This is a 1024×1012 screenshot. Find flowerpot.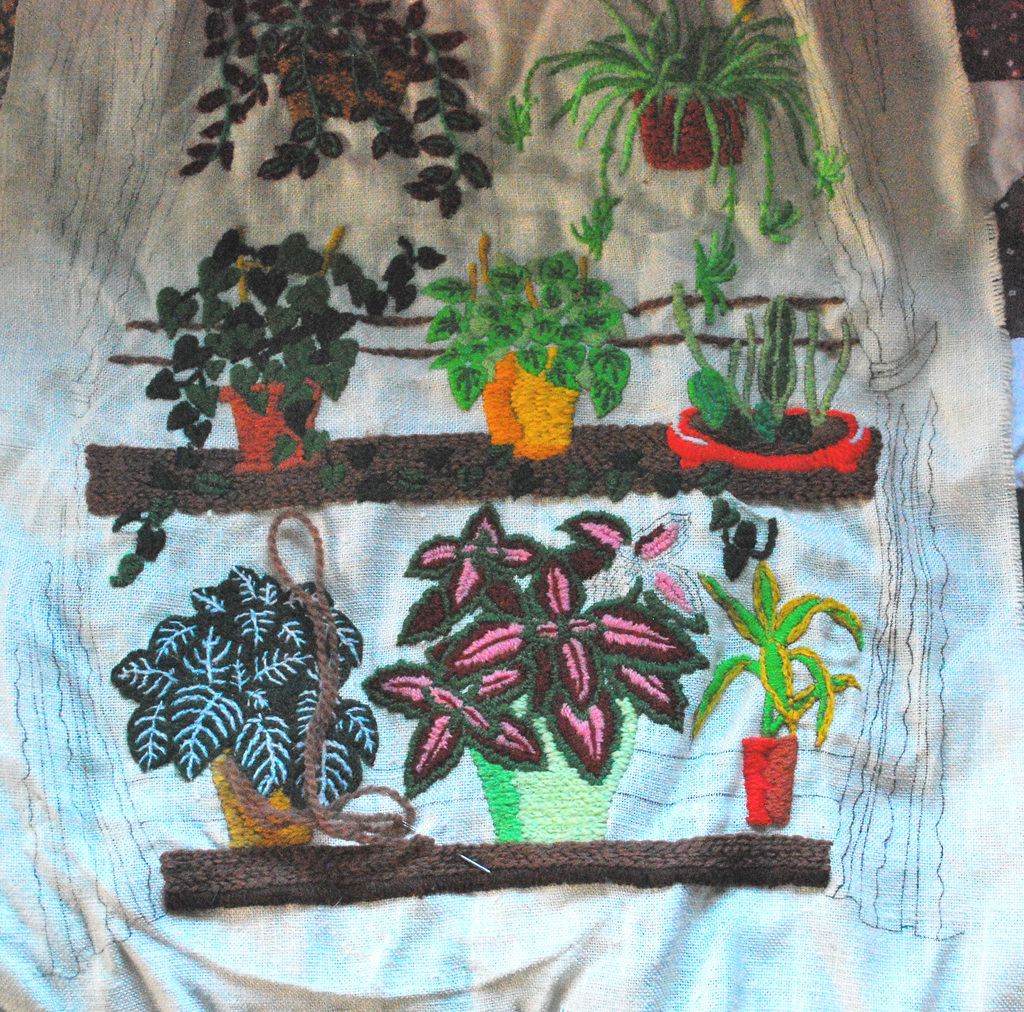
Bounding box: (212, 377, 328, 479).
